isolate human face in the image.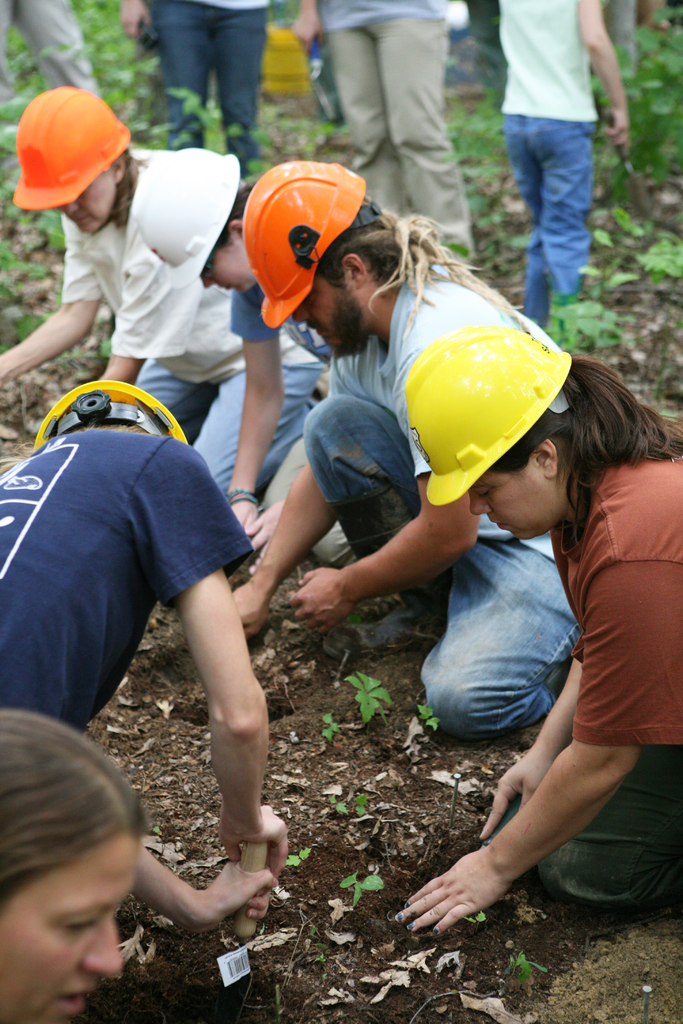
Isolated region: x1=468, y1=482, x2=552, y2=543.
